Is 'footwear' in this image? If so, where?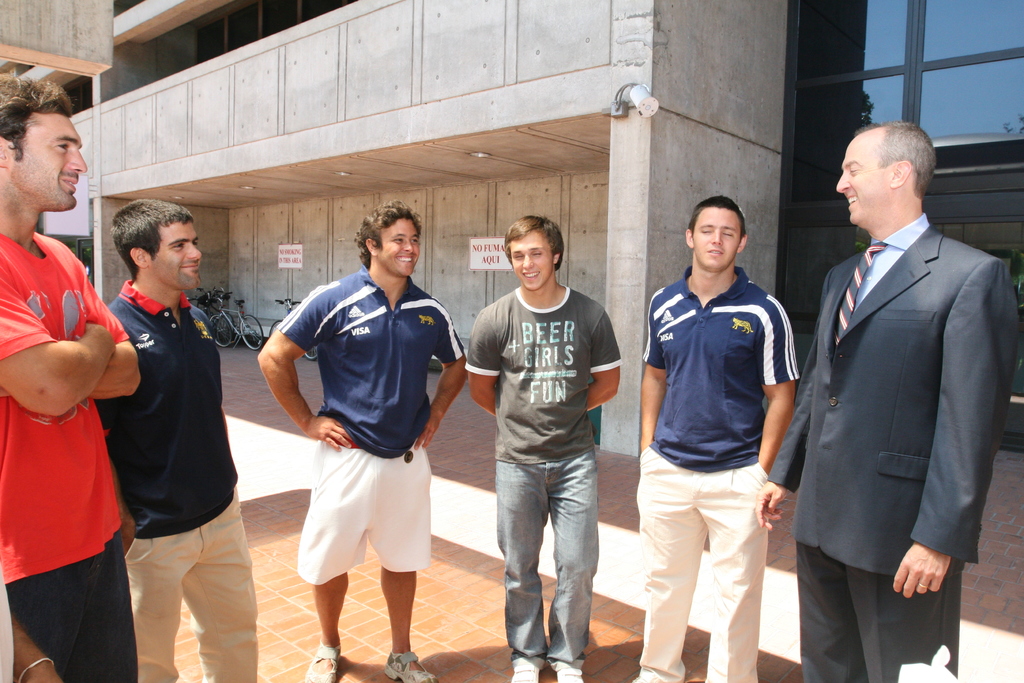
Yes, at <box>383,651,436,682</box>.
